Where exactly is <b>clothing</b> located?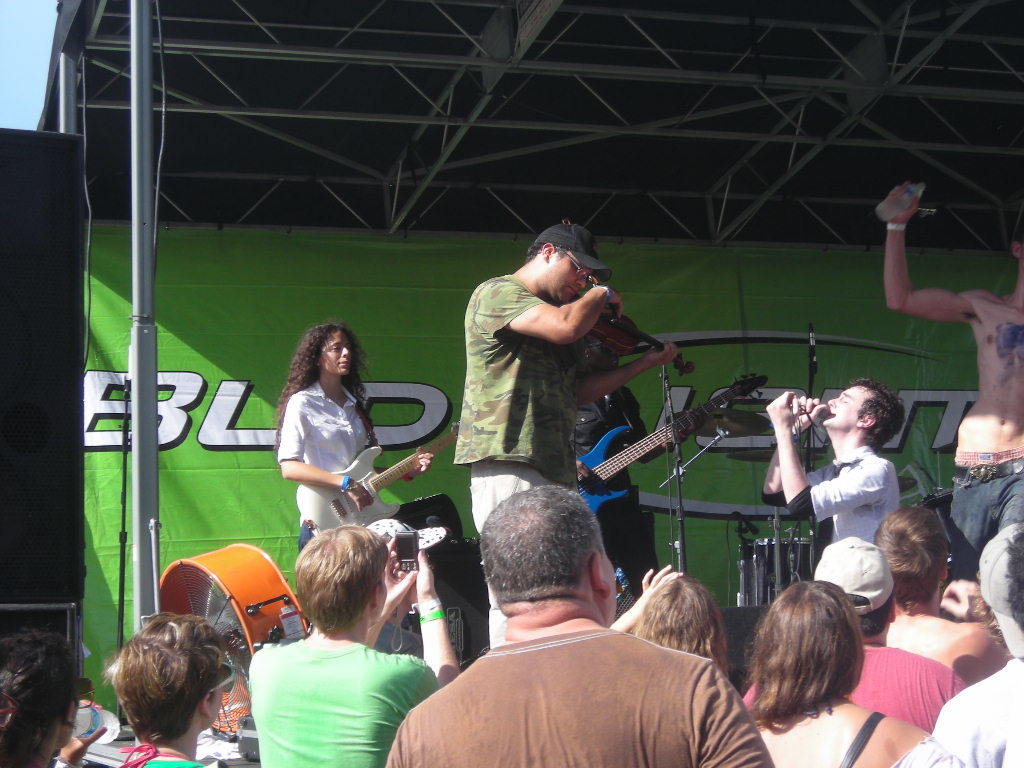
Its bounding box is detection(442, 267, 603, 540).
